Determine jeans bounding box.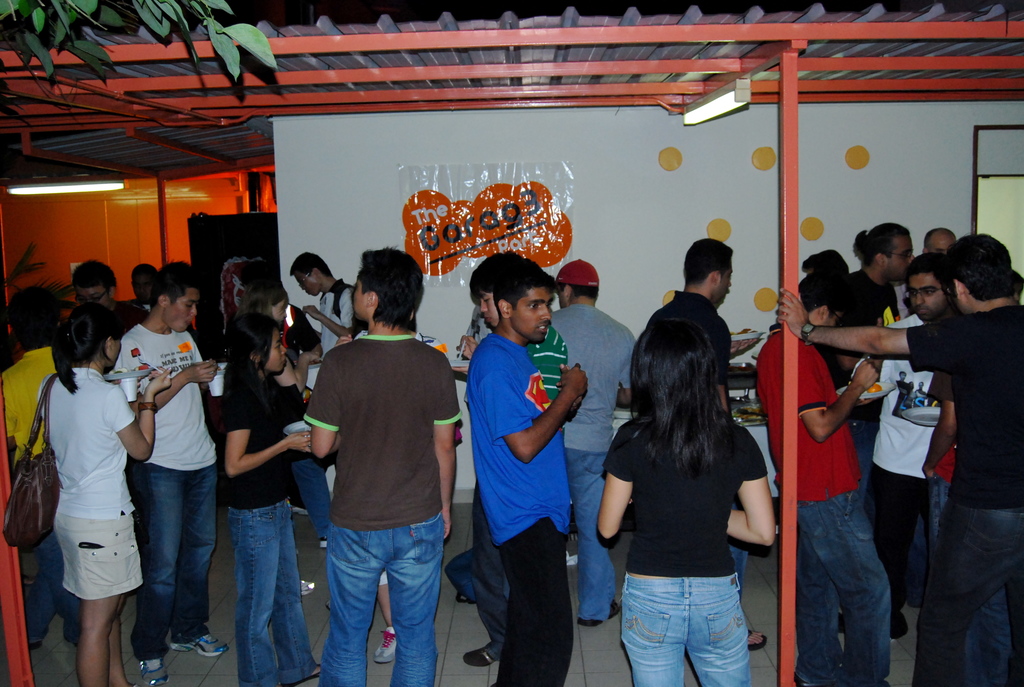
Determined: 287:456:336:532.
